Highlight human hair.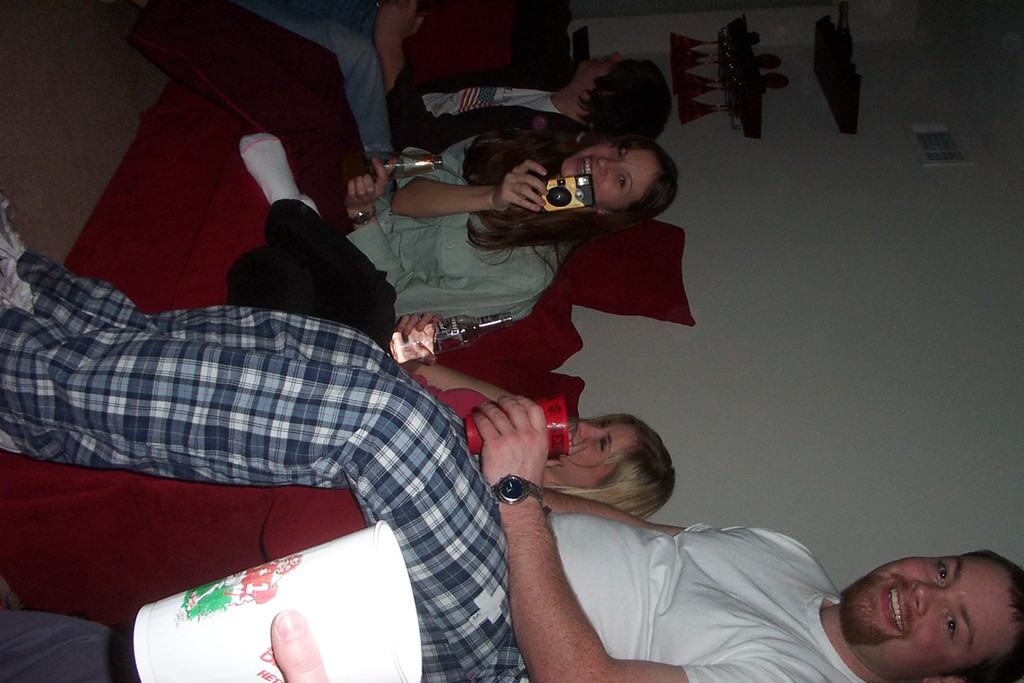
Highlighted region: [x1=944, y1=554, x2=1023, y2=682].
